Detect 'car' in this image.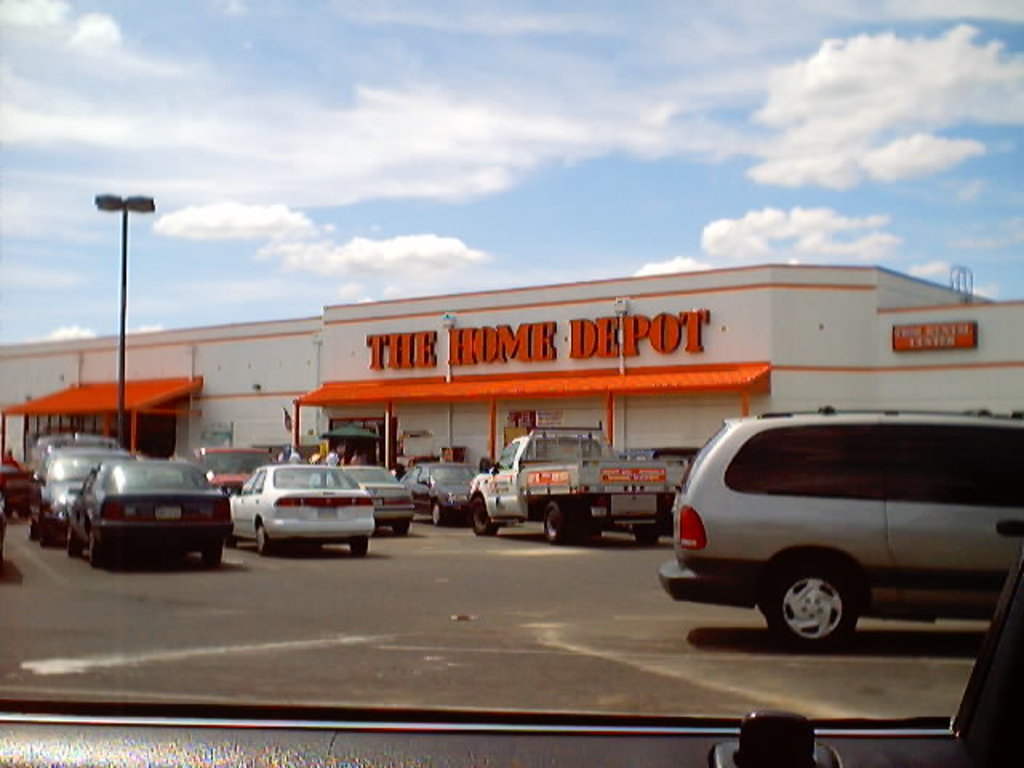
Detection: <region>66, 458, 237, 565</region>.
